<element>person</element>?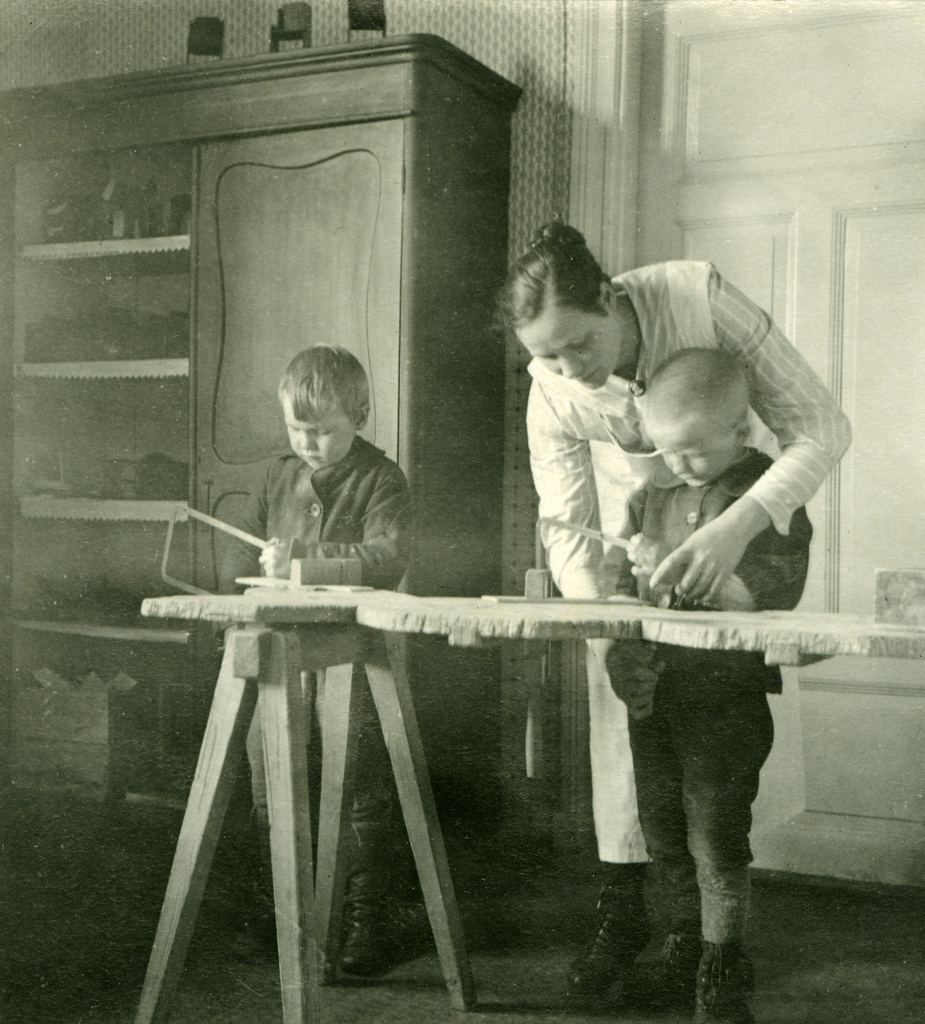
region(220, 337, 408, 973)
